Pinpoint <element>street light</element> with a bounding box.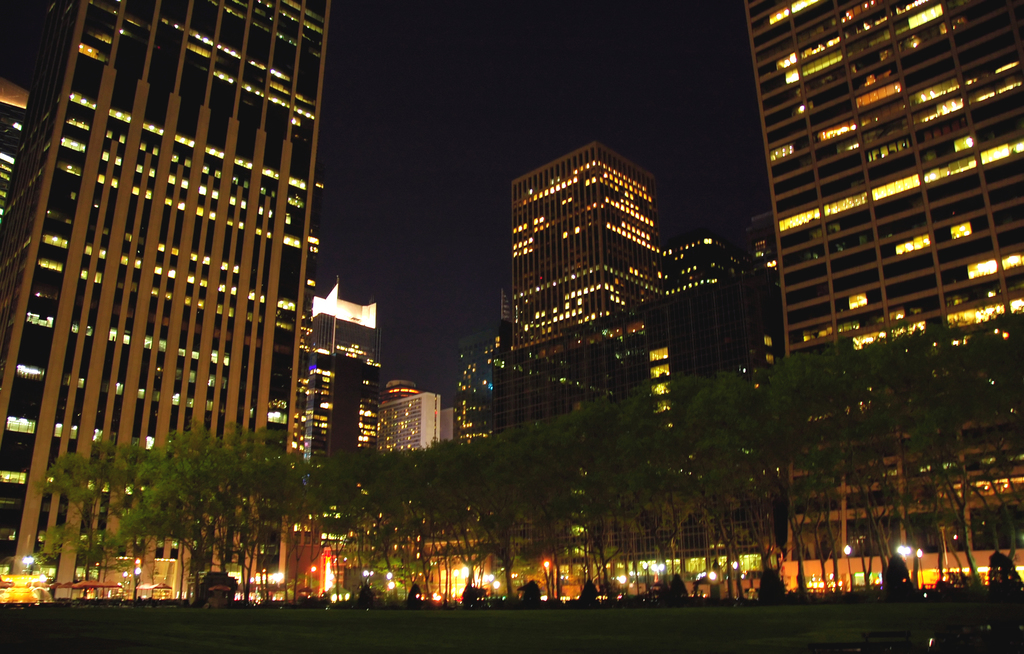
BBox(452, 571, 460, 607).
